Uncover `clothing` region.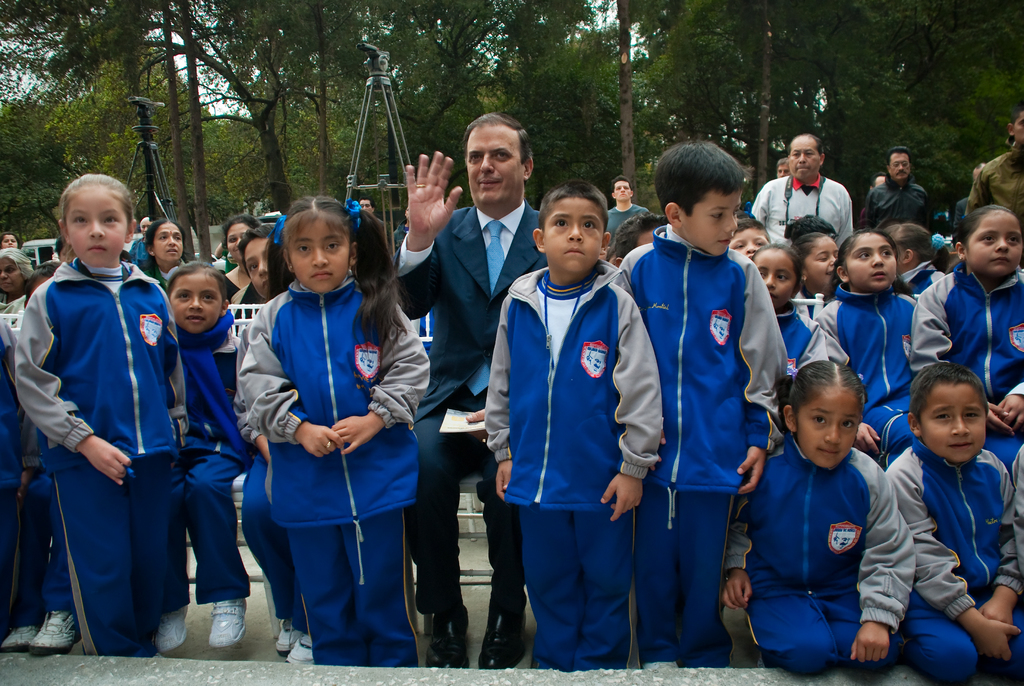
Uncovered: box(815, 281, 917, 471).
